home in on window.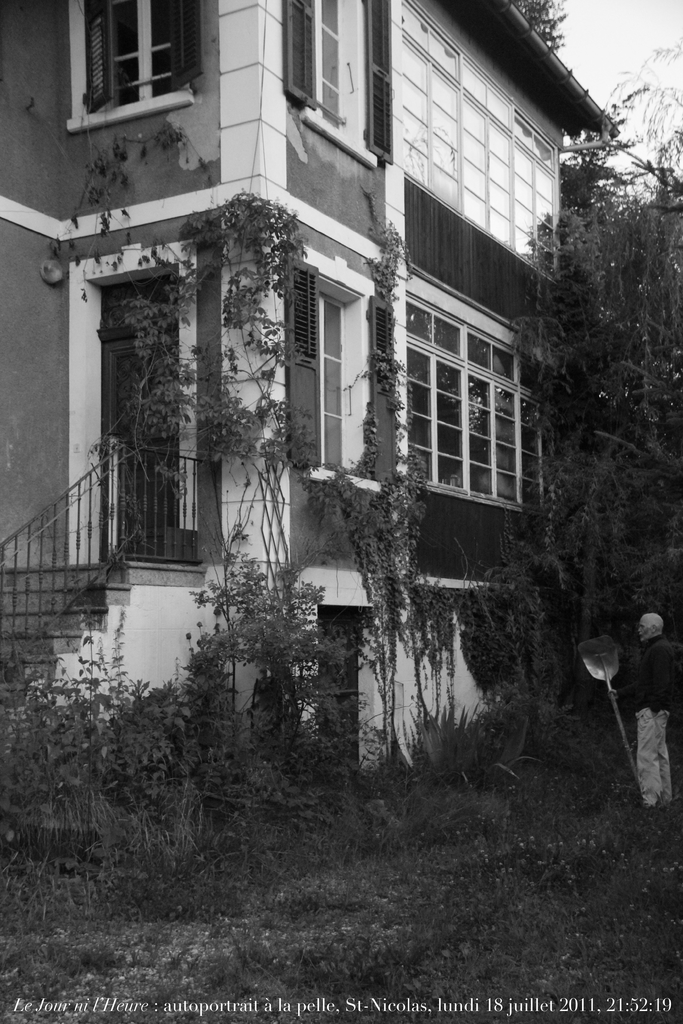
Homed in at <region>400, 0, 558, 287</region>.
